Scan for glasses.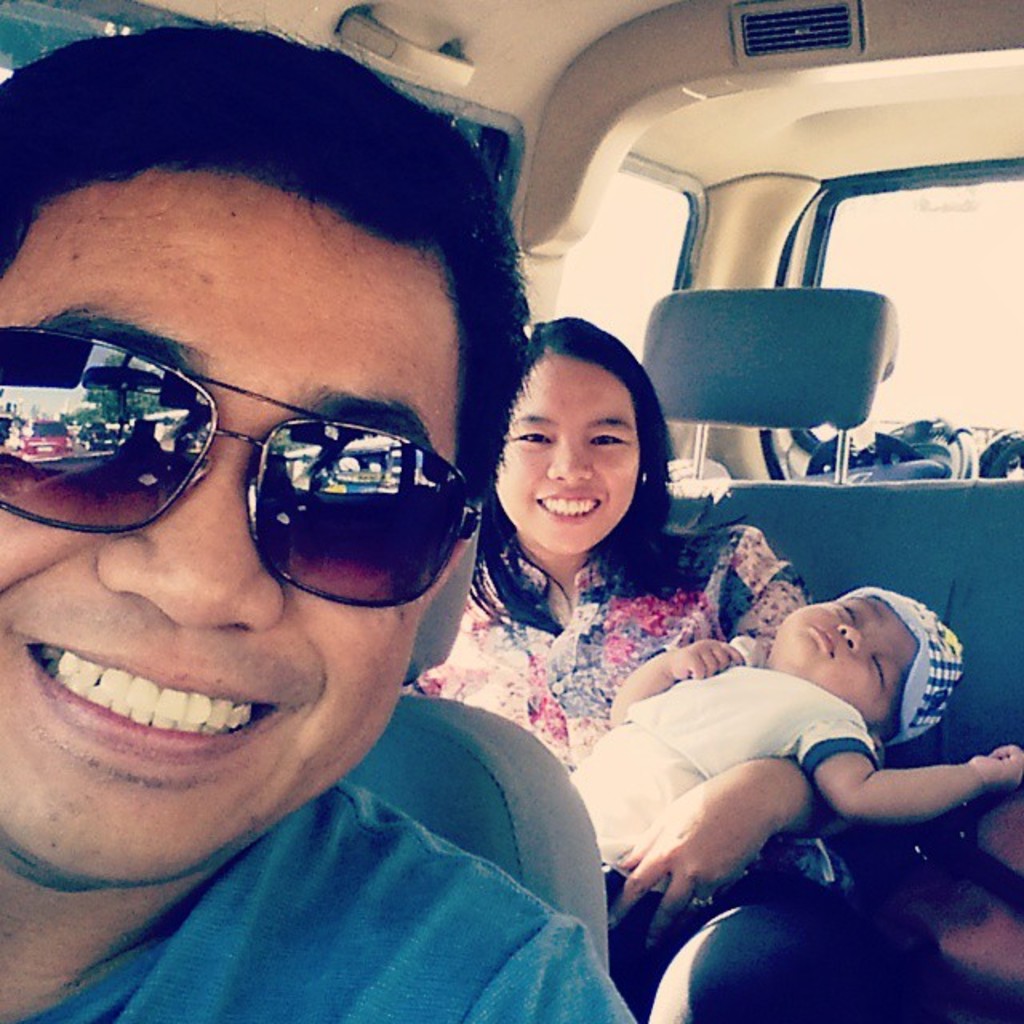
Scan result: select_region(0, 325, 498, 606).
